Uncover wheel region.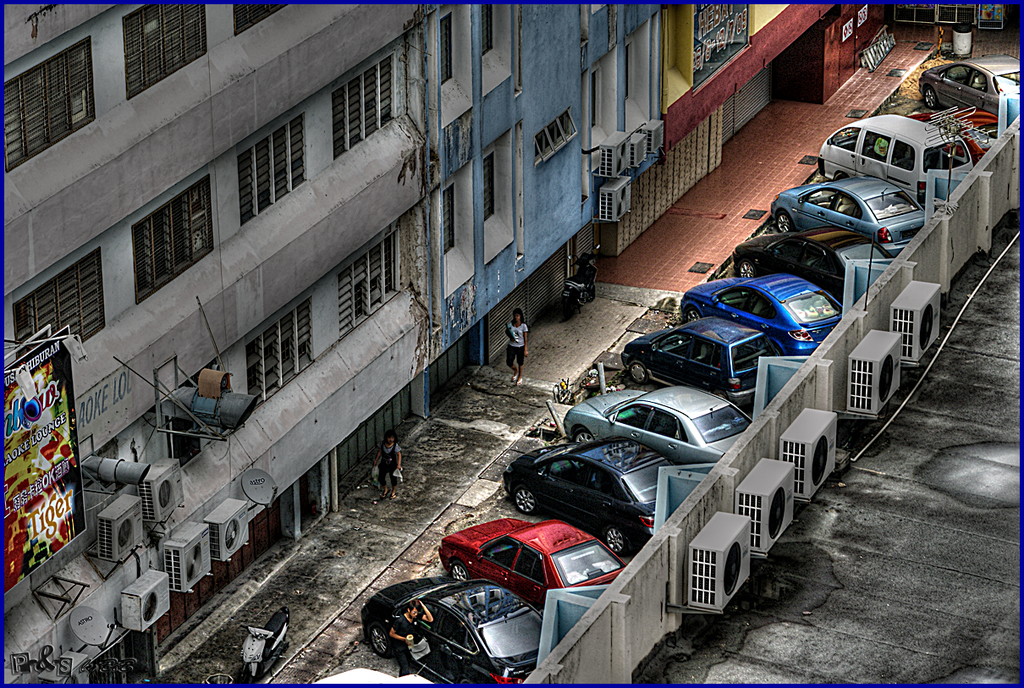
Uncovered: pyautogui.locateOnScreen(834, 173, 849, 181).
